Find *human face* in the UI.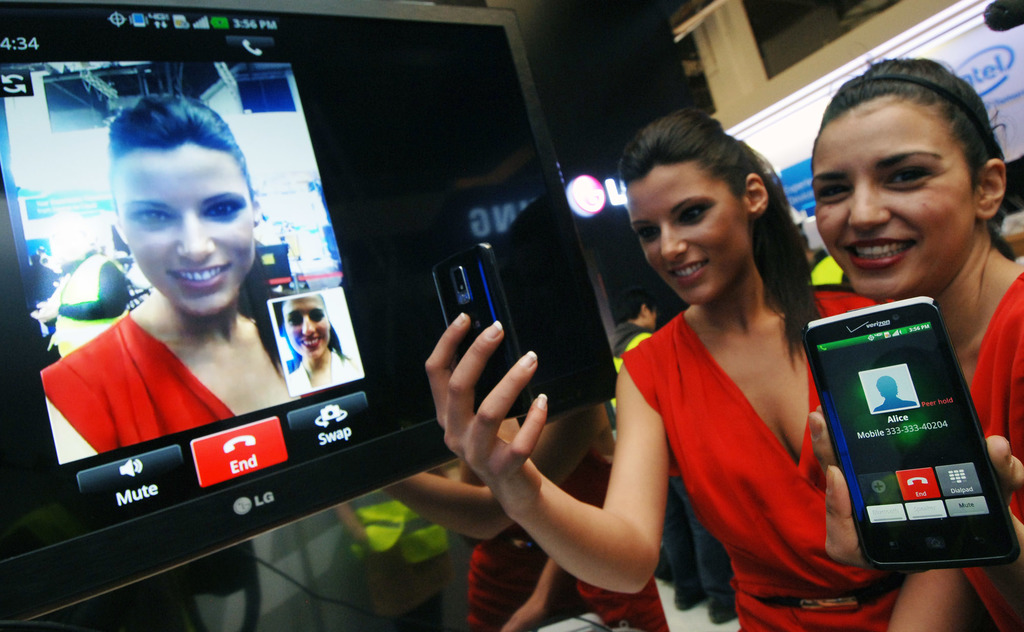
UI element at [121,147,264,315].
